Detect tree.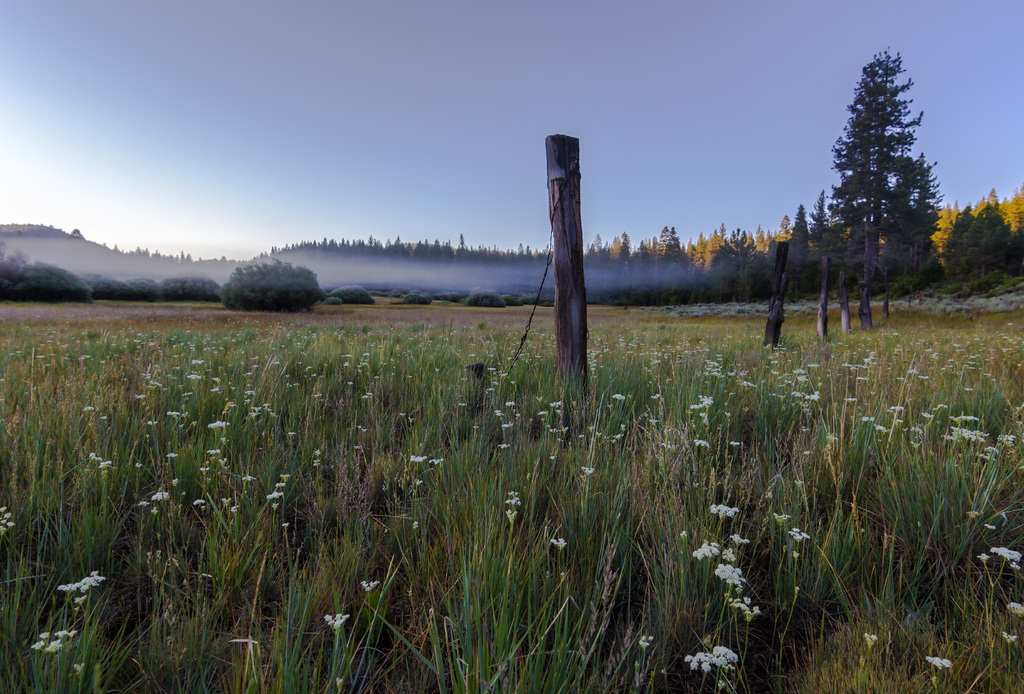
Detected at (0,277,1023,693).
